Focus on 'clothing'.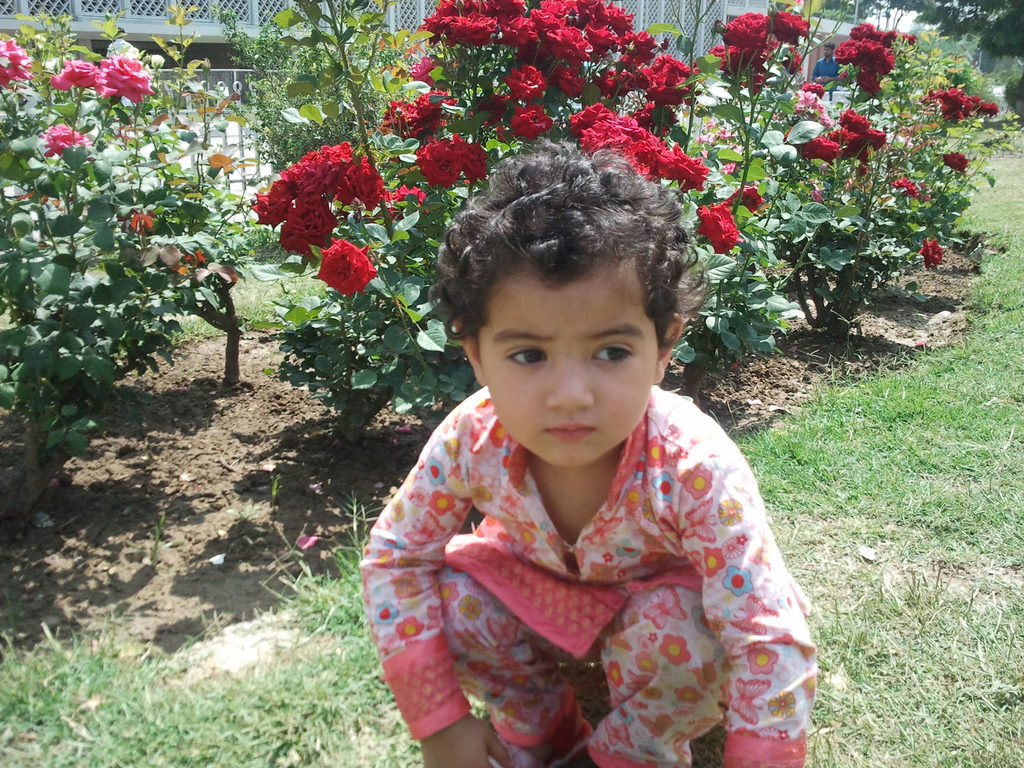
Focused at (364,355,822,751).
